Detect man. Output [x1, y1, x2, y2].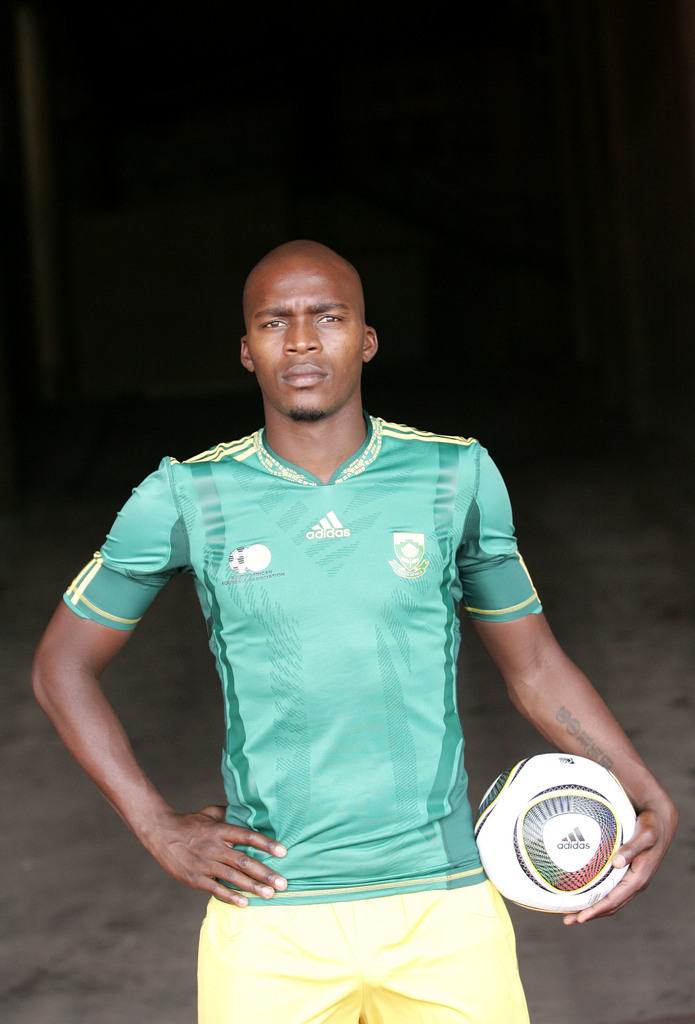
[61, 170, 568, 1023].
